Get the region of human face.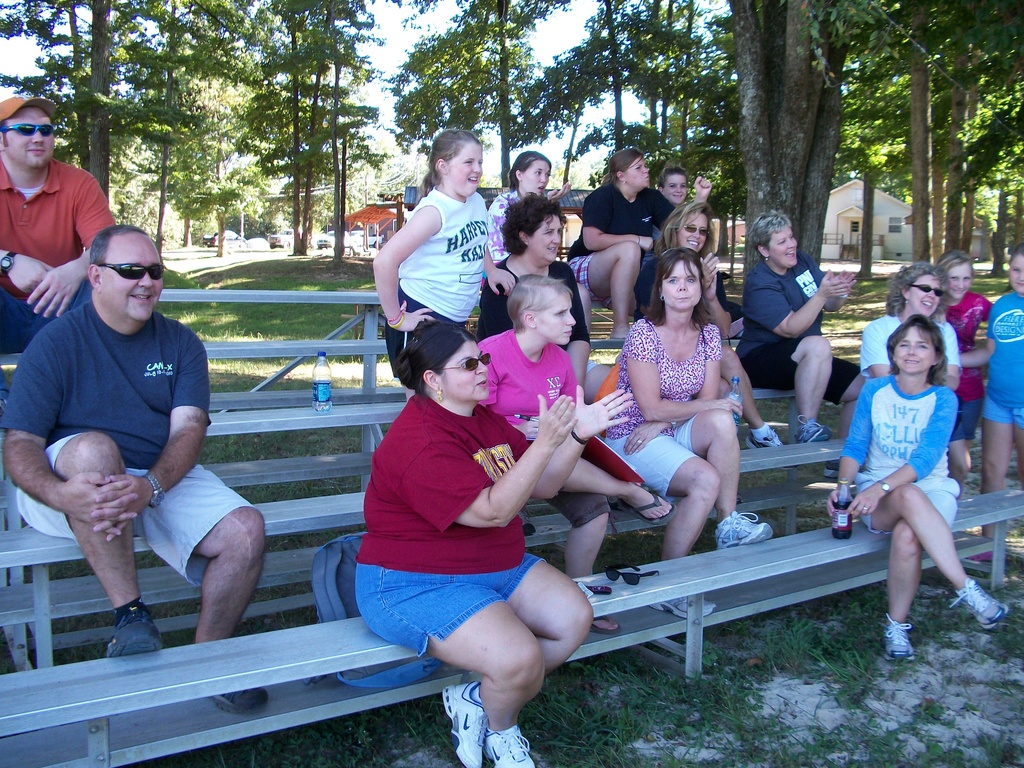
(x1=446, y1=142, x2=484, y2=196).
